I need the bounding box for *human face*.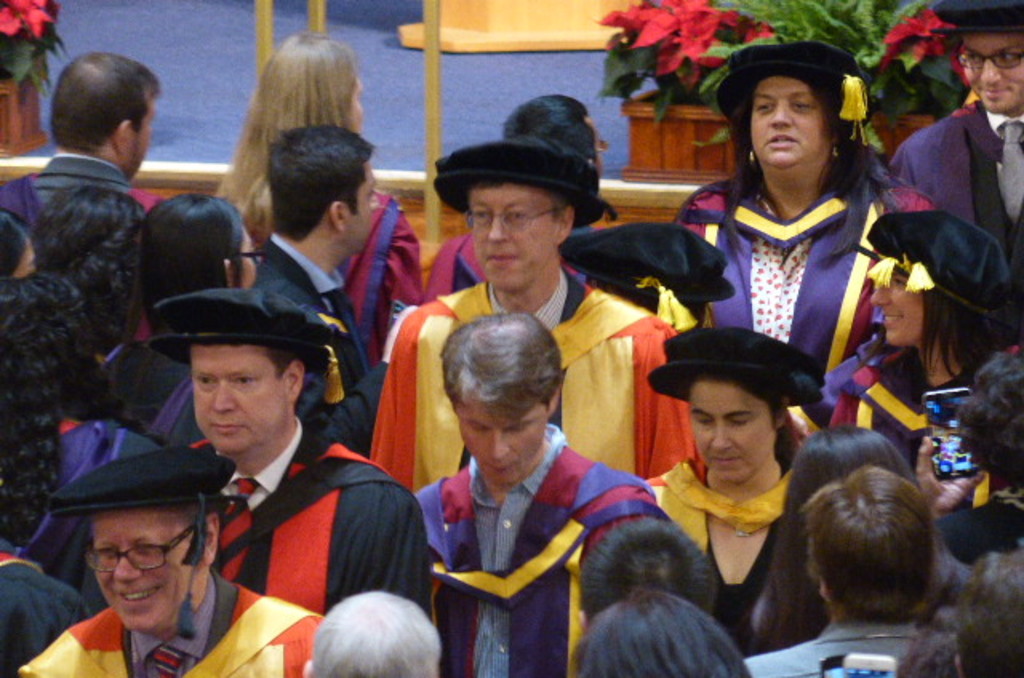
Here it is: left=749, top=75, right=830, bottom=171.
